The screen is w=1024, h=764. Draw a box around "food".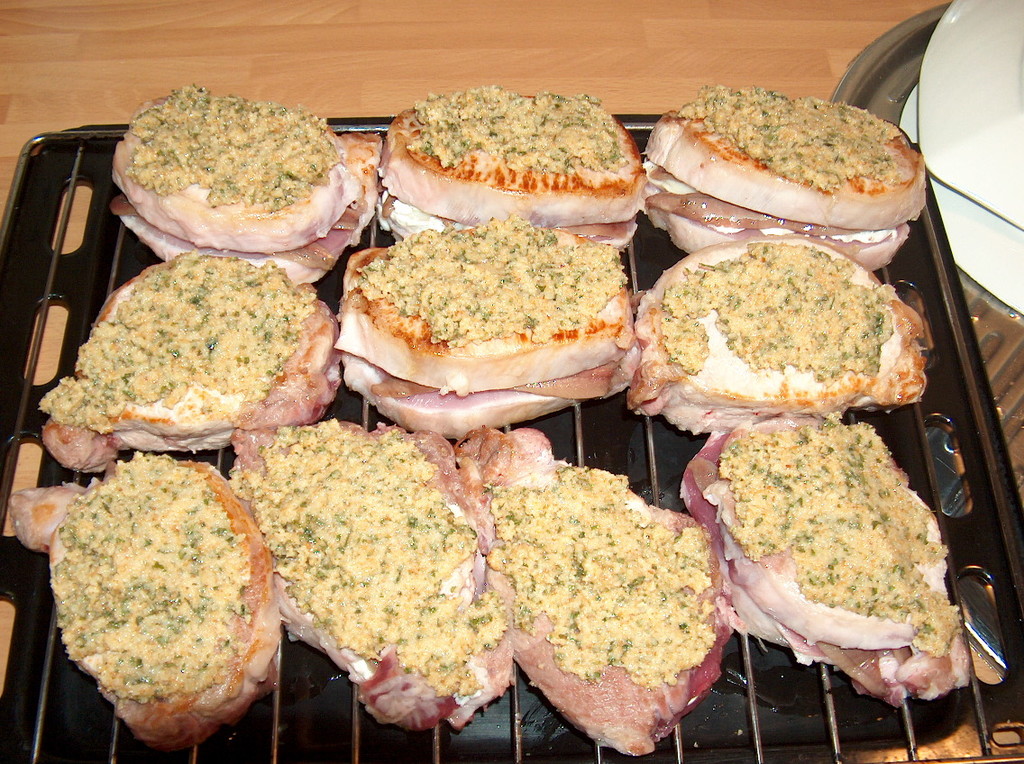
bbox(7, 475, 100, 550).
